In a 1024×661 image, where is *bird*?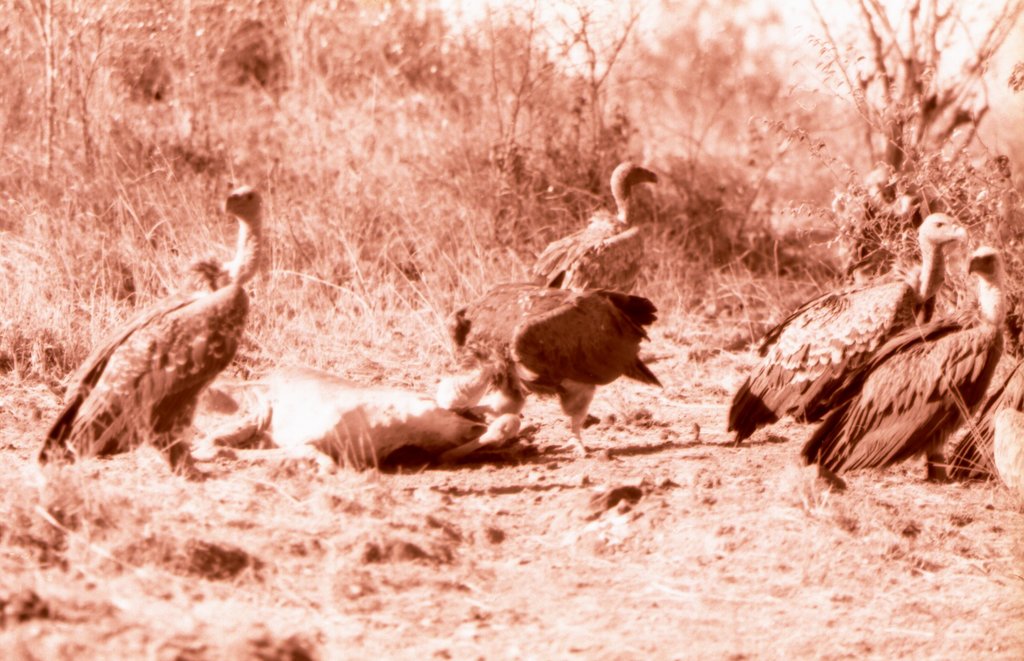
<box>36,175,264,488</box>.
